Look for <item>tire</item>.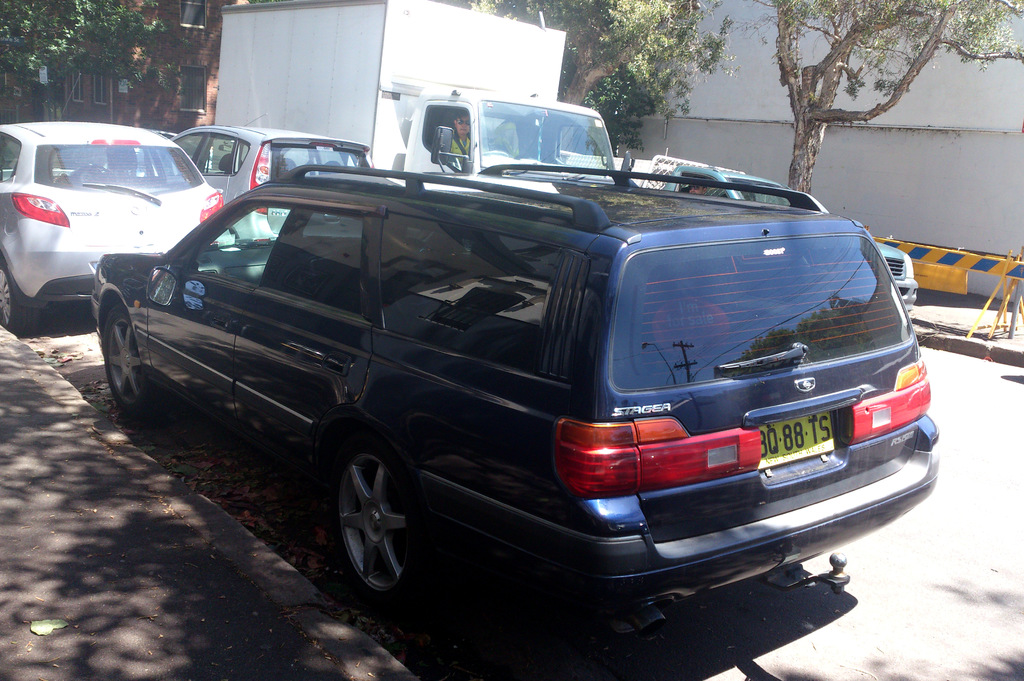
Found: 0,265,39,334.
